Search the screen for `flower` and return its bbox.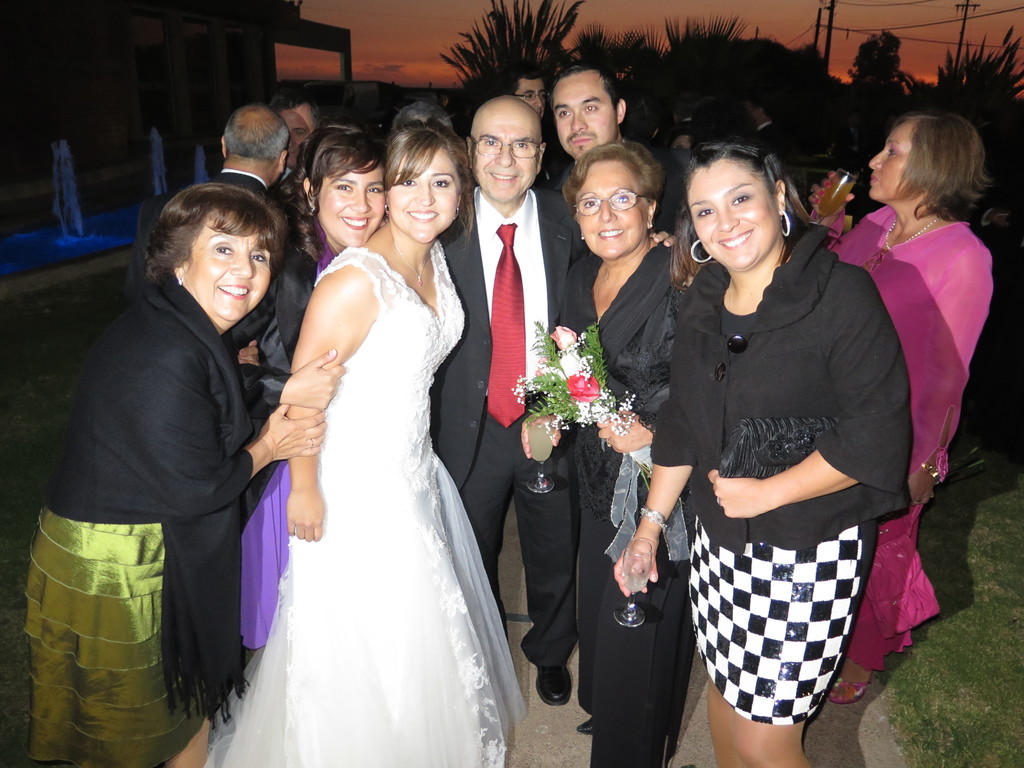
Found: bbox(568, 371, 596, 396).
